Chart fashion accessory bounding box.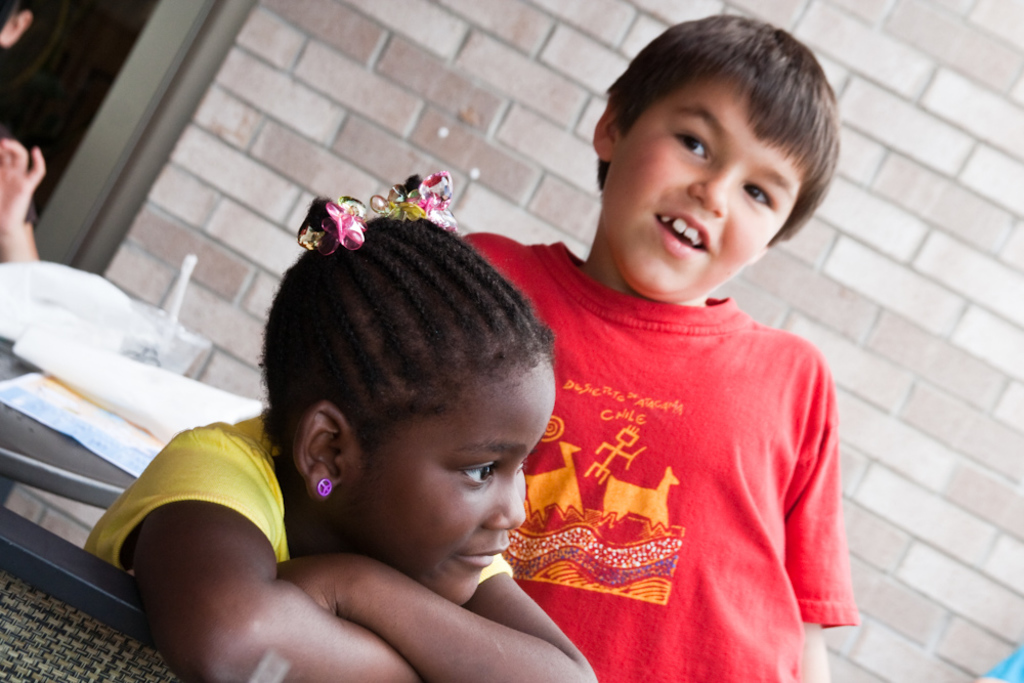
Charted: detection(315, 477, 335, 497).
